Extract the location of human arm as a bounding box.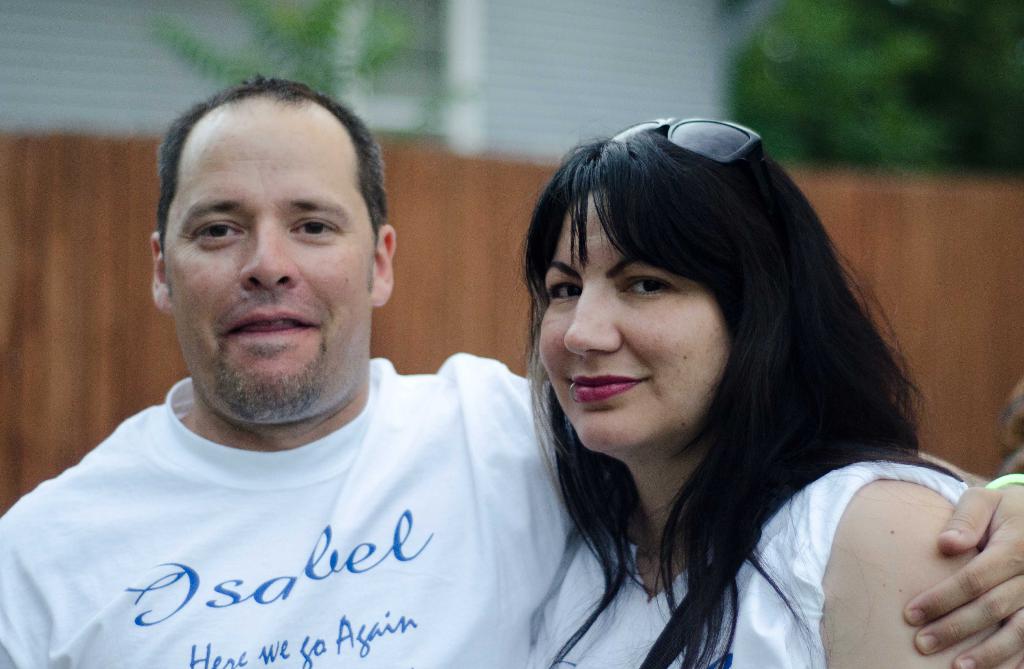
883,440,1023,668.
